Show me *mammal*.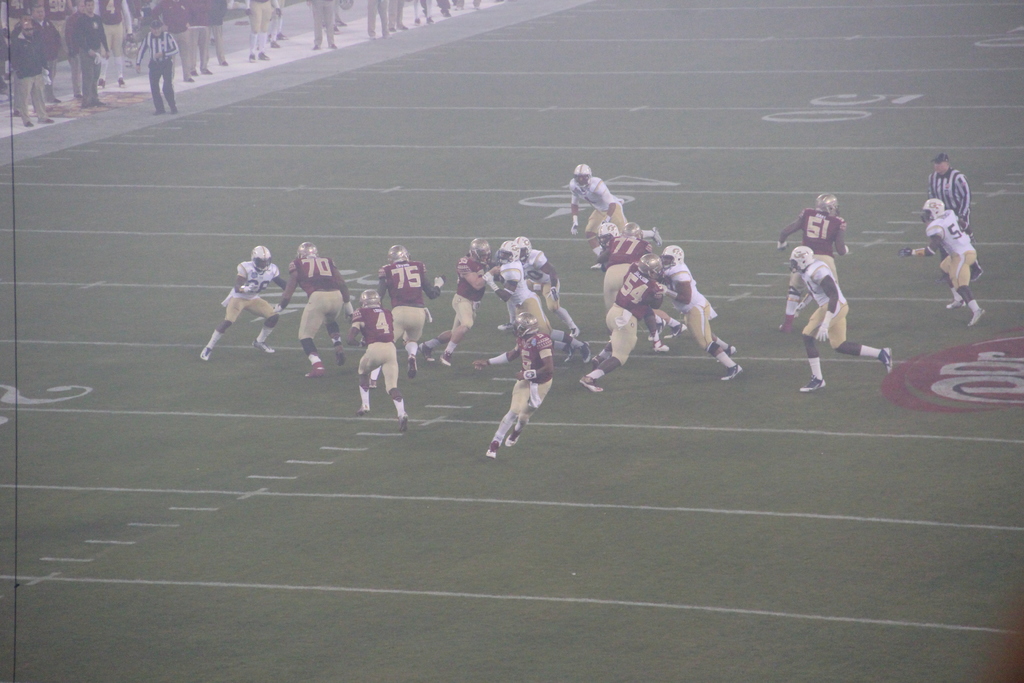
*mammal* is here: 568,160,661,268.
